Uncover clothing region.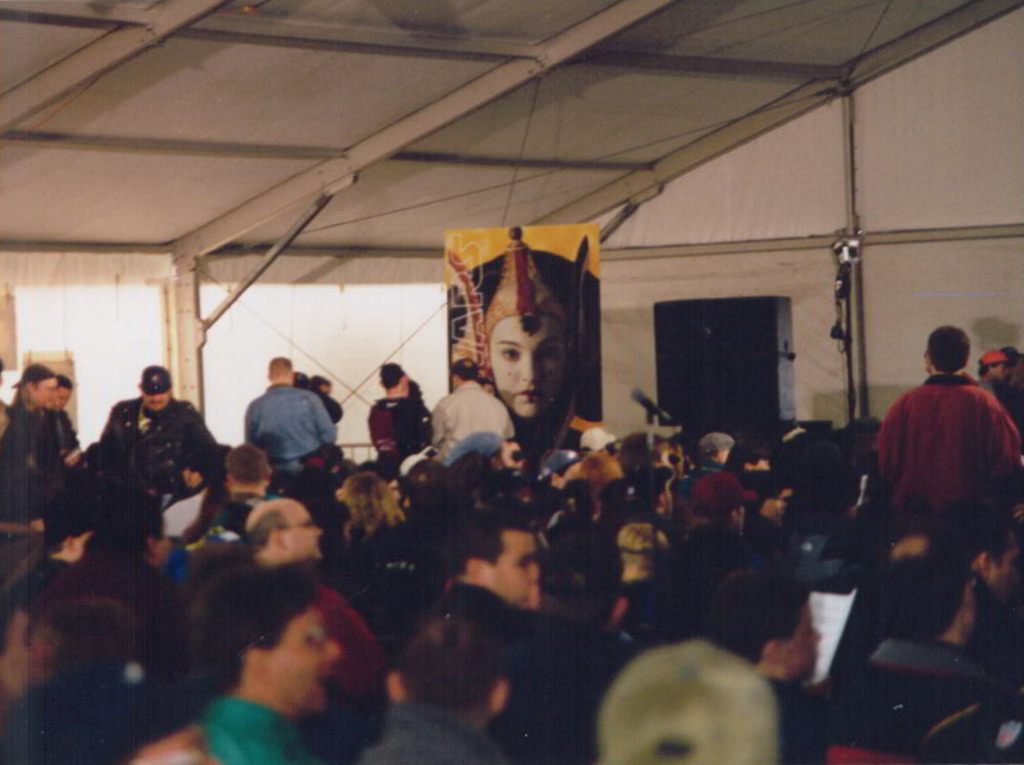
Uncovered: rect(0, 398, 77, 509).
